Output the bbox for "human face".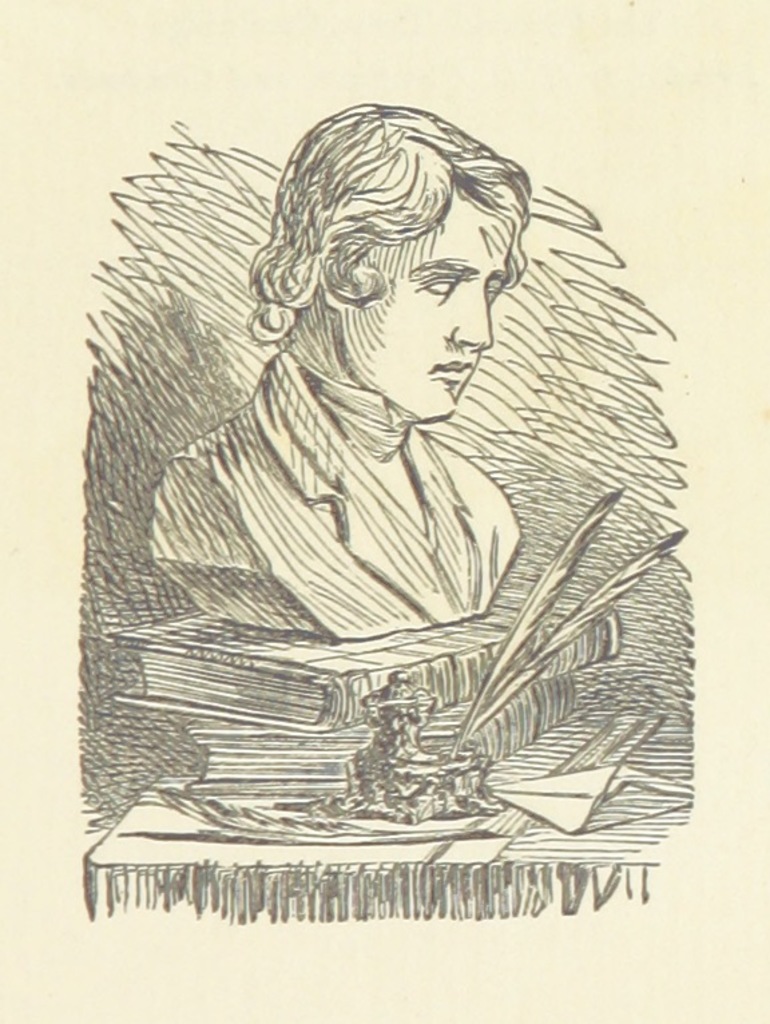
[336, 178, 516, 418].
